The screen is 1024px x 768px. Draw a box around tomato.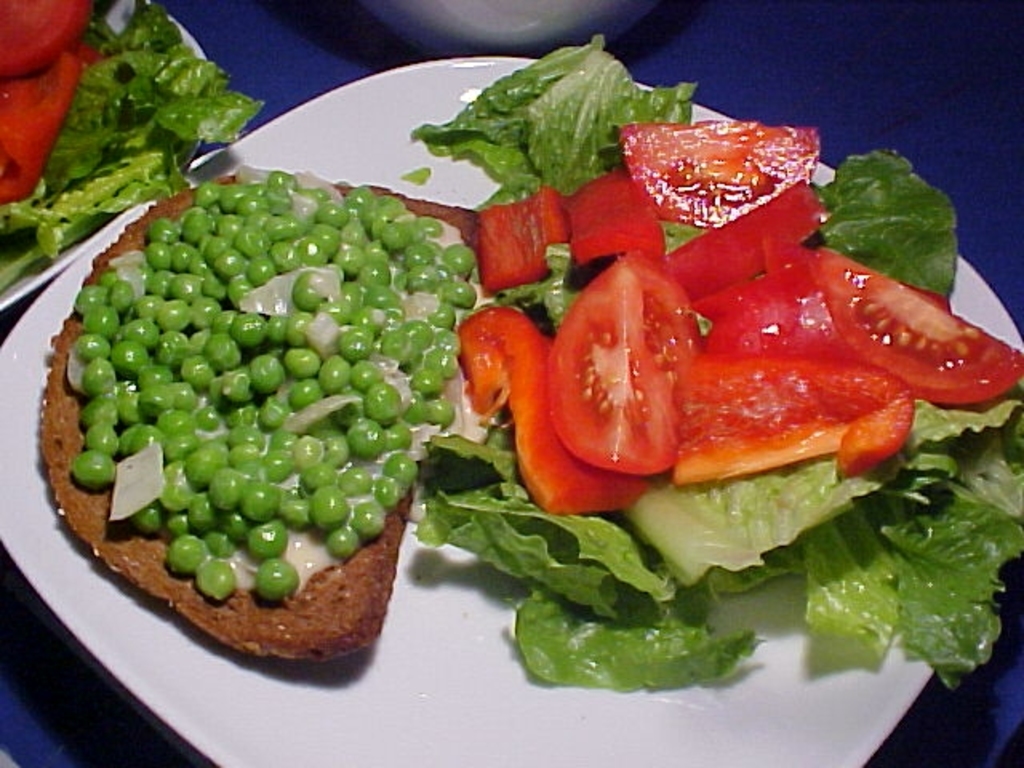
[547, 254, 702, 483].
